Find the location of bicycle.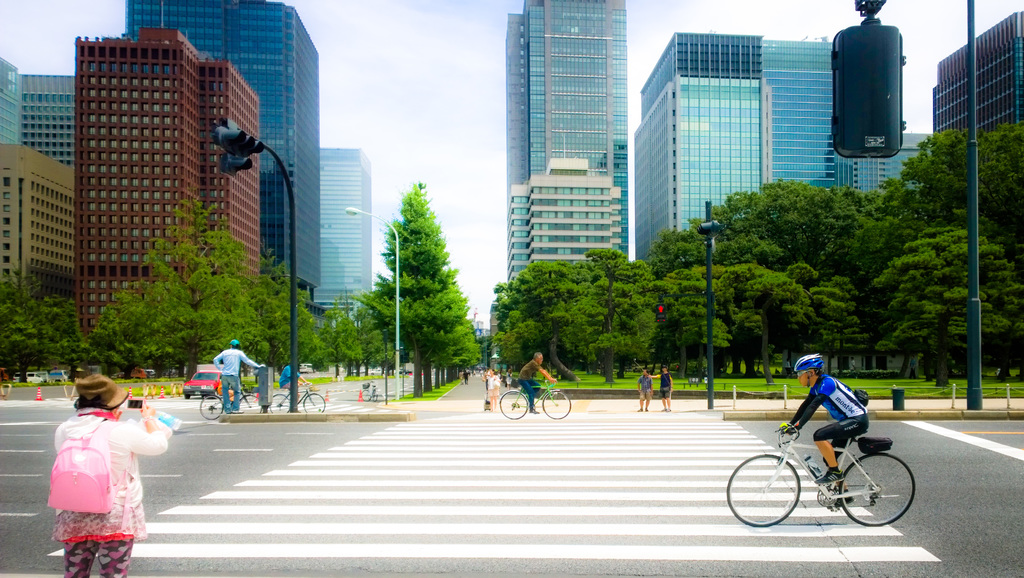
Location: left=269, top=382, right=326, bottom=412.
